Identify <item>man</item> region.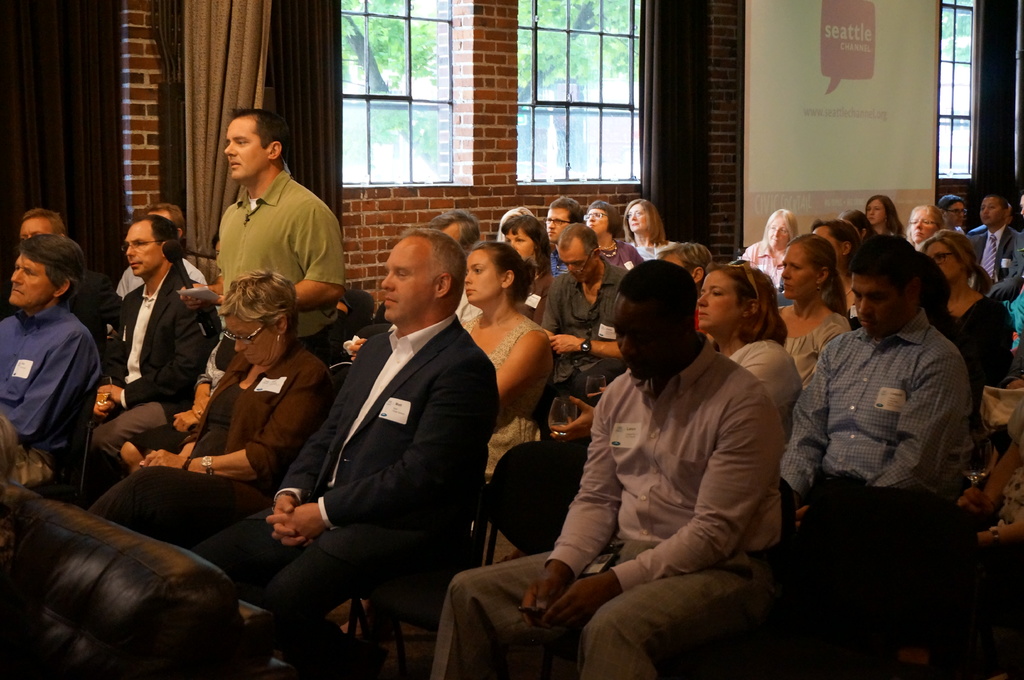
Region: (x1=207, y1=228, x2=505, y2=679).
